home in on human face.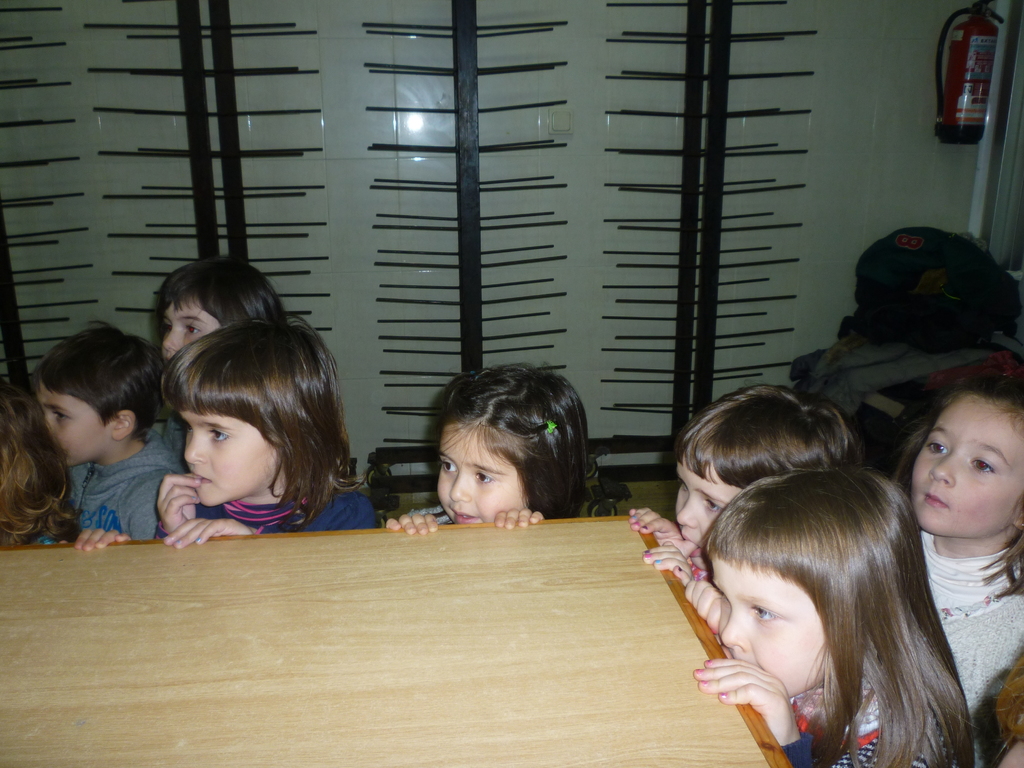
Homed in at (left=433, top=428, right=528, bottom=525).
